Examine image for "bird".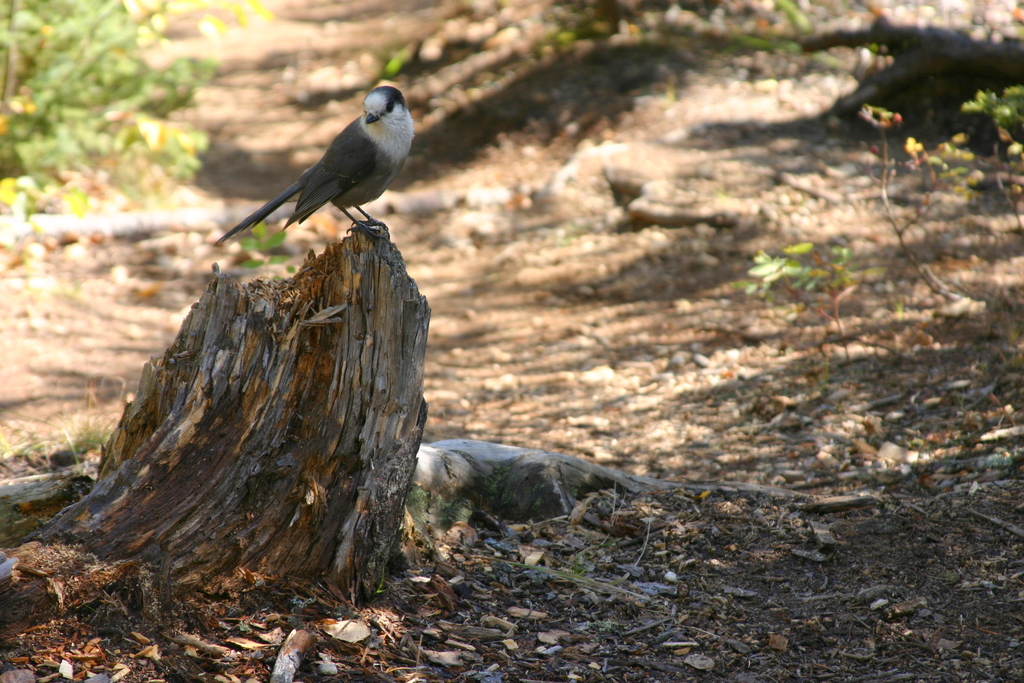
Examination result: bbox=(217, 76, 420, 245).
